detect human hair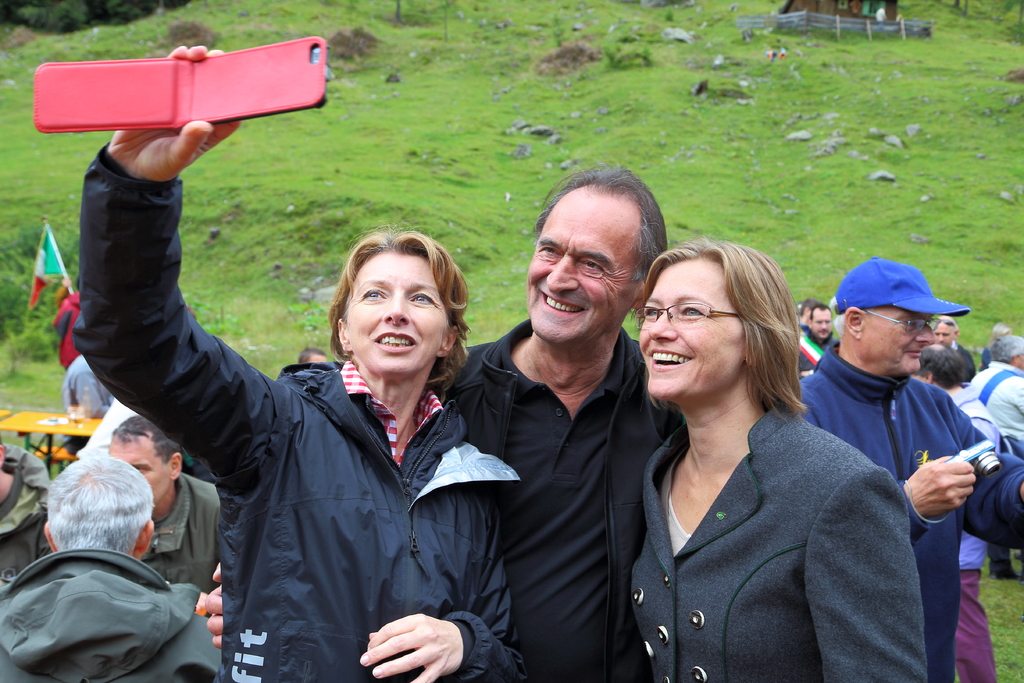
crop(294, 346, 325, 366)
